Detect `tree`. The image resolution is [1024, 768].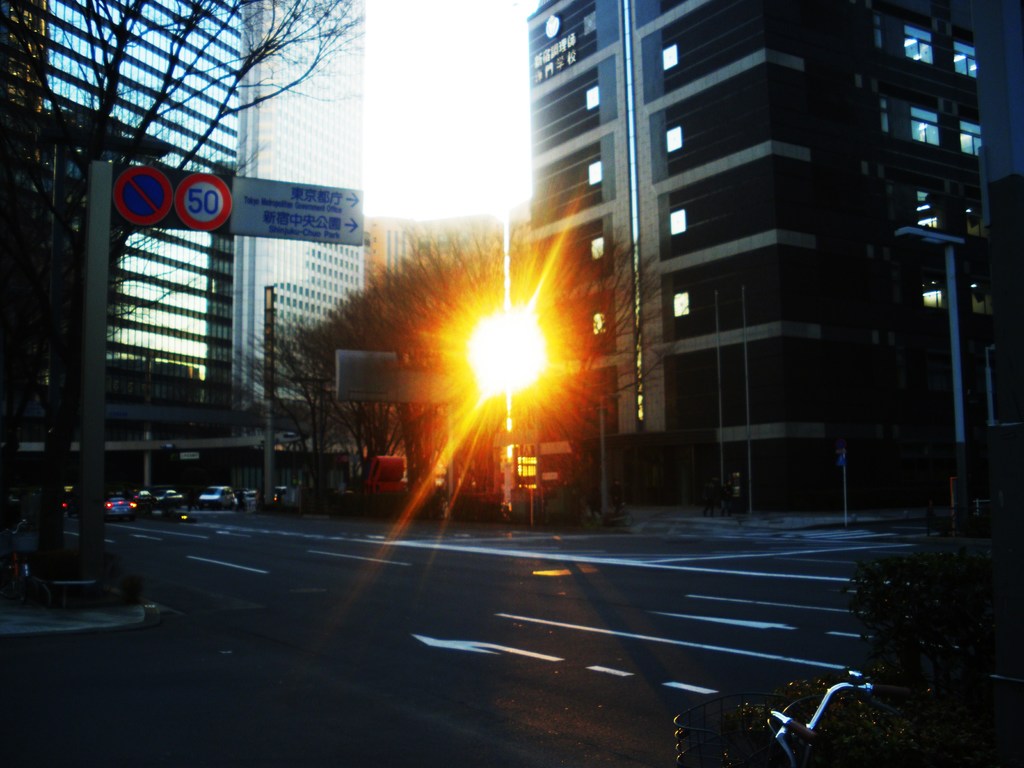
select_region(1, 0, 376, 584).
